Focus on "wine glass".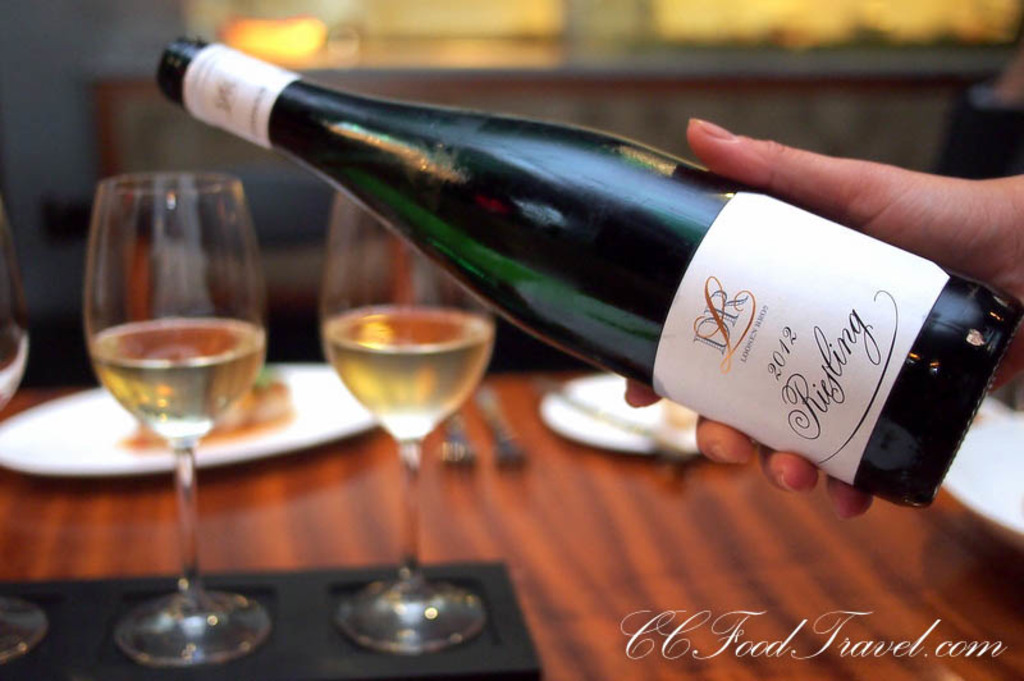
Focused at left=319, top=184, right=494, bottom=655.
